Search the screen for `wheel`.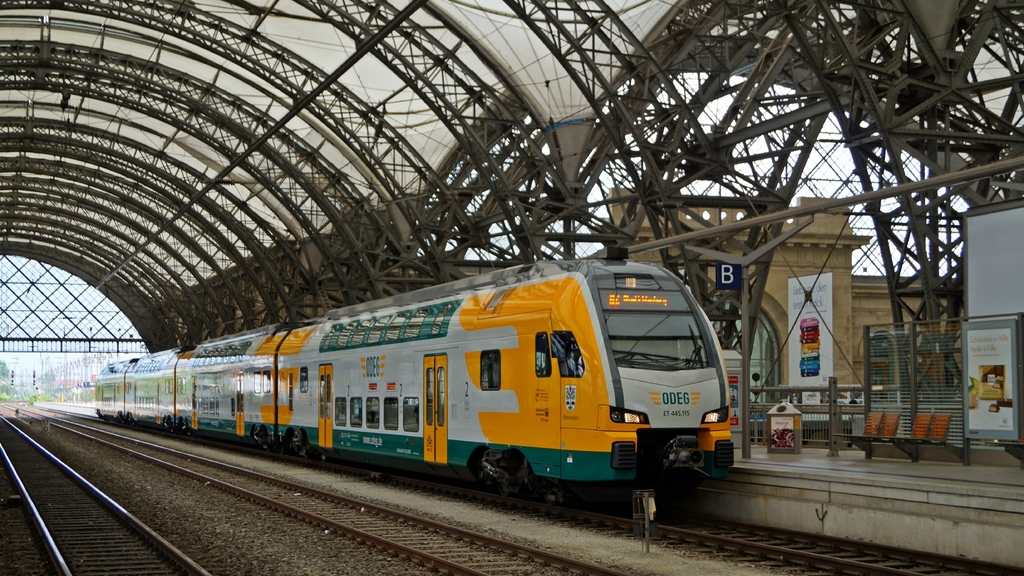
Found at [499,466,513,498].
